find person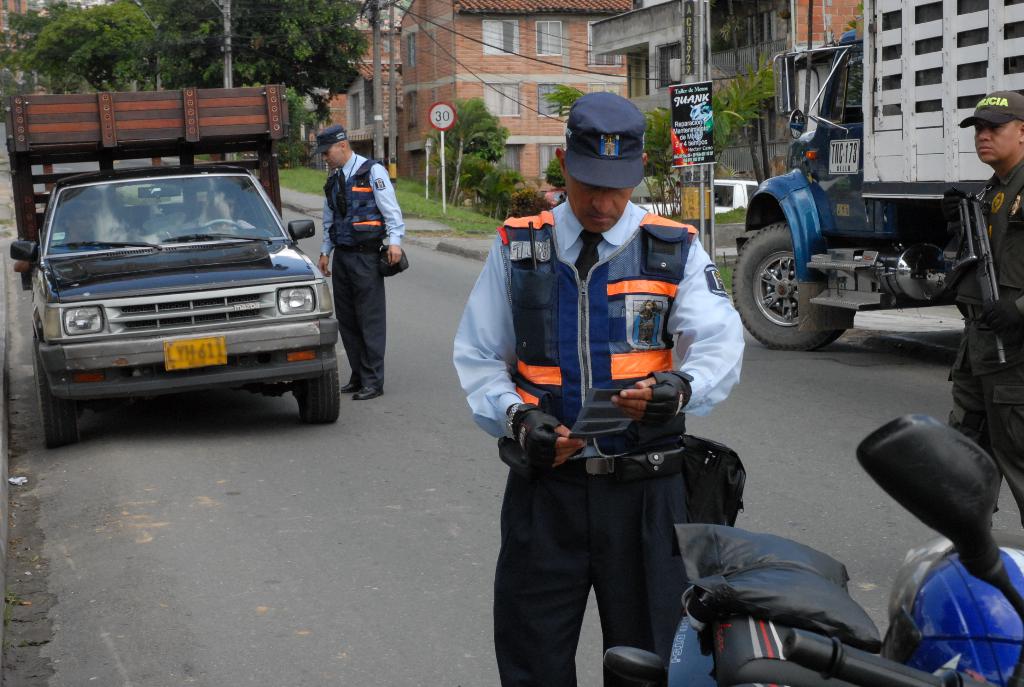
{"left": 950, "top": 90, "right": 1023, "bottom": 532}
